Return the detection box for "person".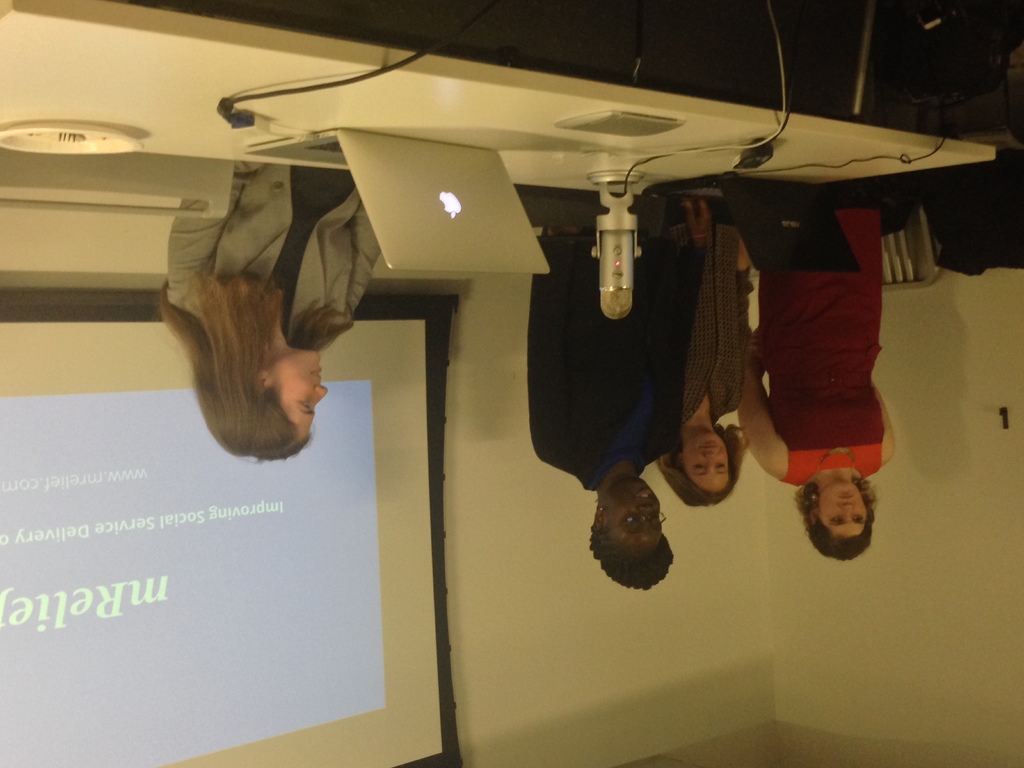
[648,208,760,509].
